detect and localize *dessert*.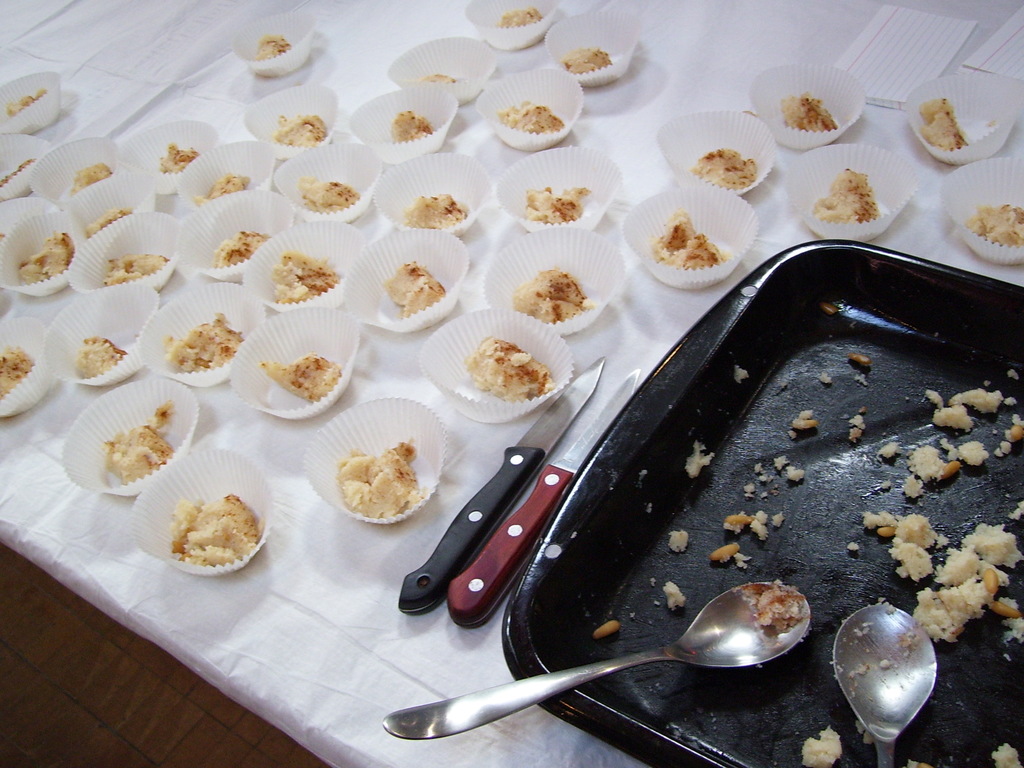
Localized at select_region(691, 150, 763, 187).
